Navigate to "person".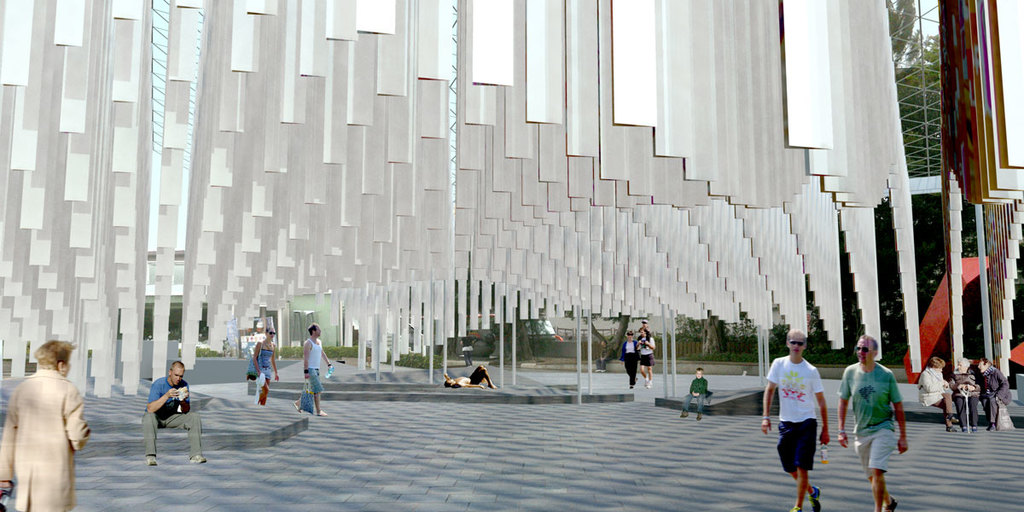
Navigation target: 777 329 837 499.
